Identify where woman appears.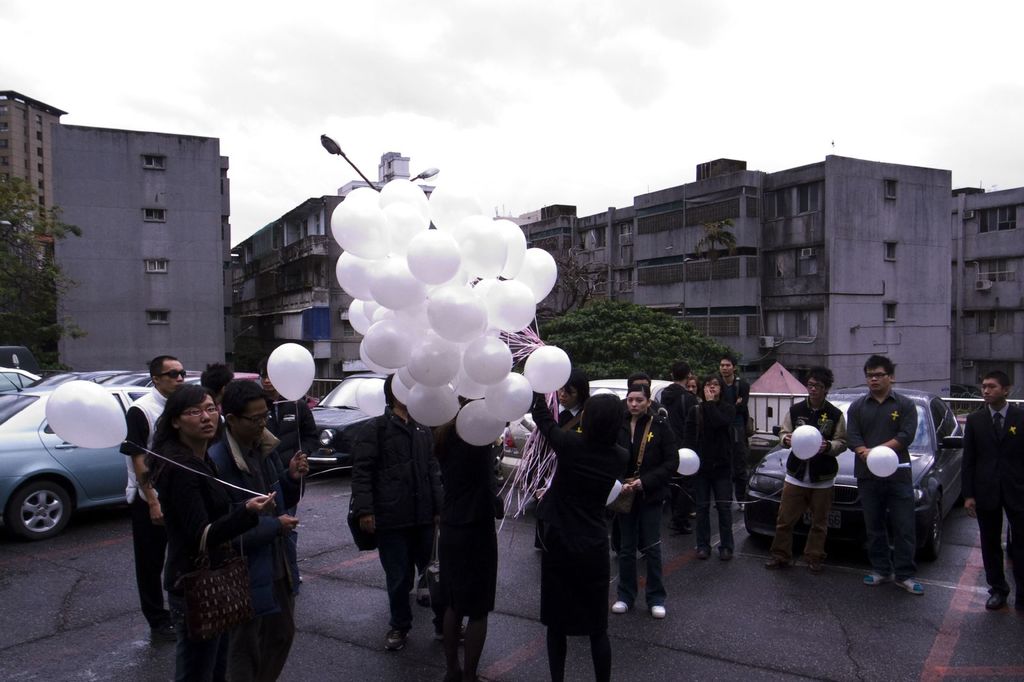
Appears at <bbox>686, 372, 741, 565</bbox>.
